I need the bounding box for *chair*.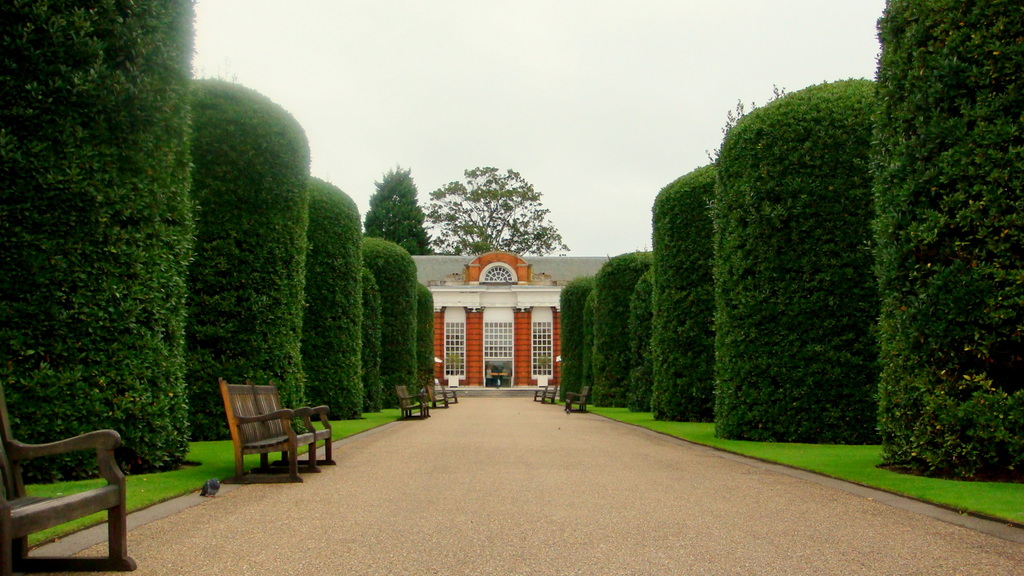
Here it is: region(561, 383, 588, 413).
